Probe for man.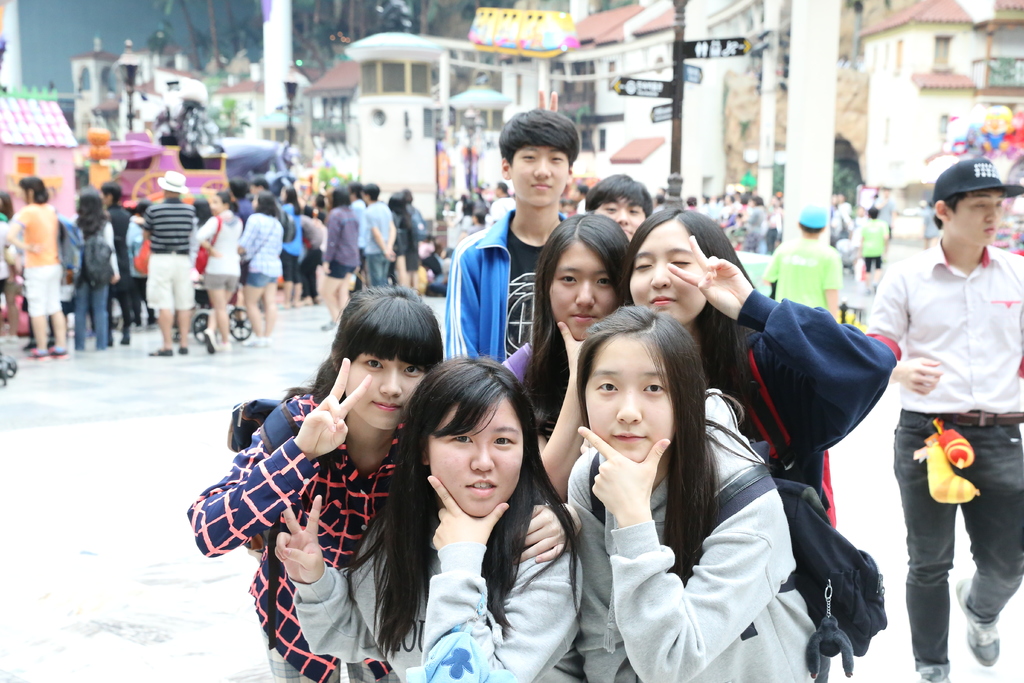
Probe result: detection(360, 185, 396, 291).
